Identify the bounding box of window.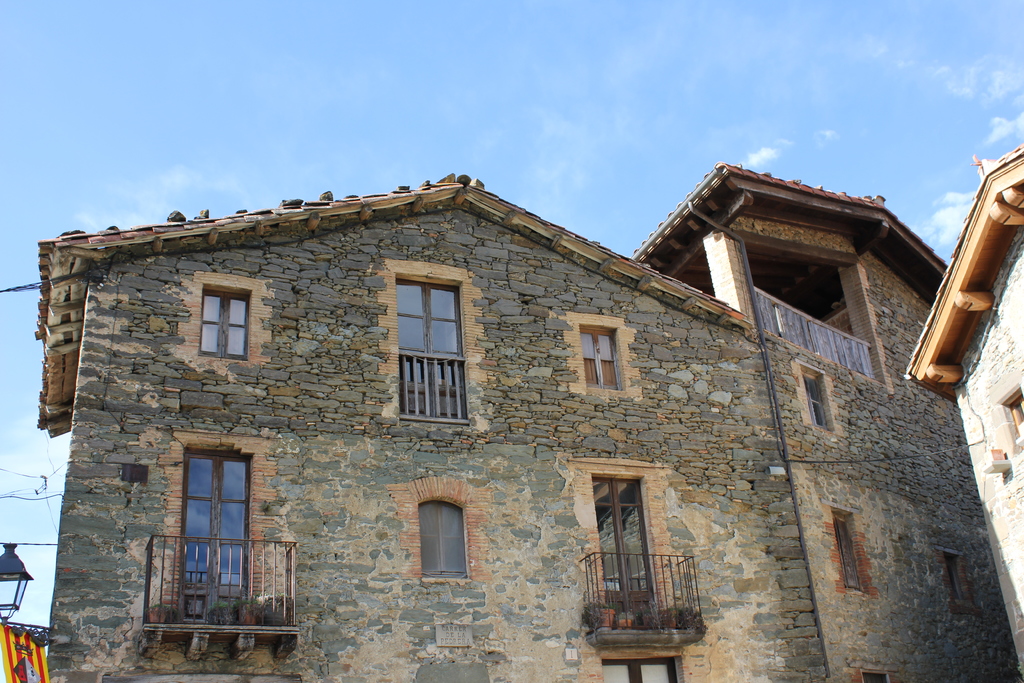
{"x1": 945, "y1": 558, "x2": 974, "y2": 609}.
